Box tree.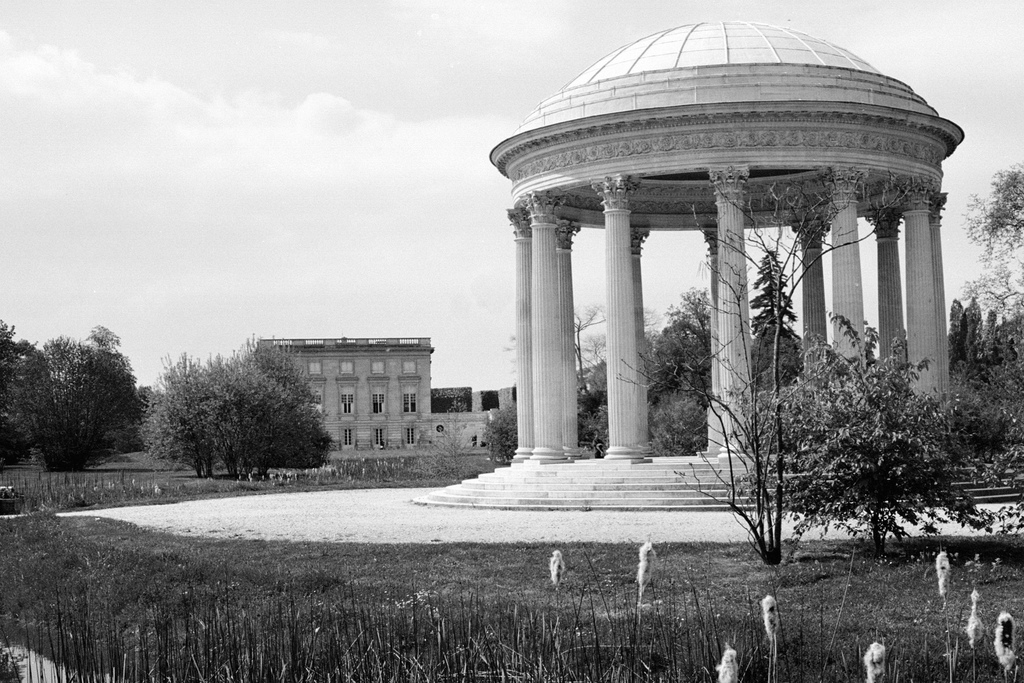
x1=0 y1=321 x2=52 y2=480.
